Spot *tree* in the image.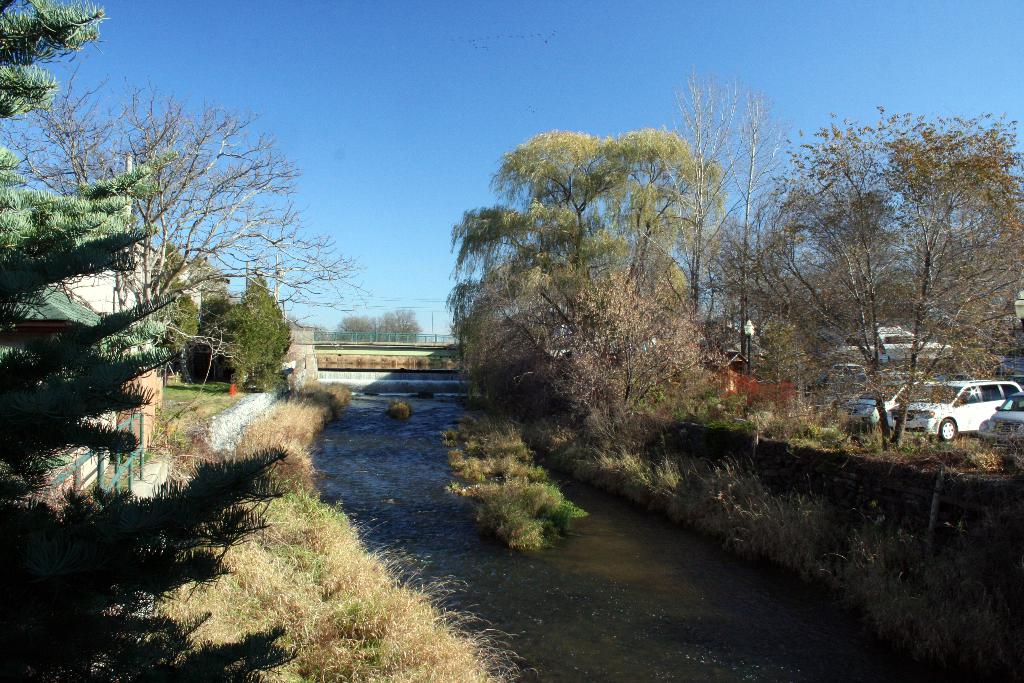
*tree* found at l=738, t=104, r=1023, b=450.
